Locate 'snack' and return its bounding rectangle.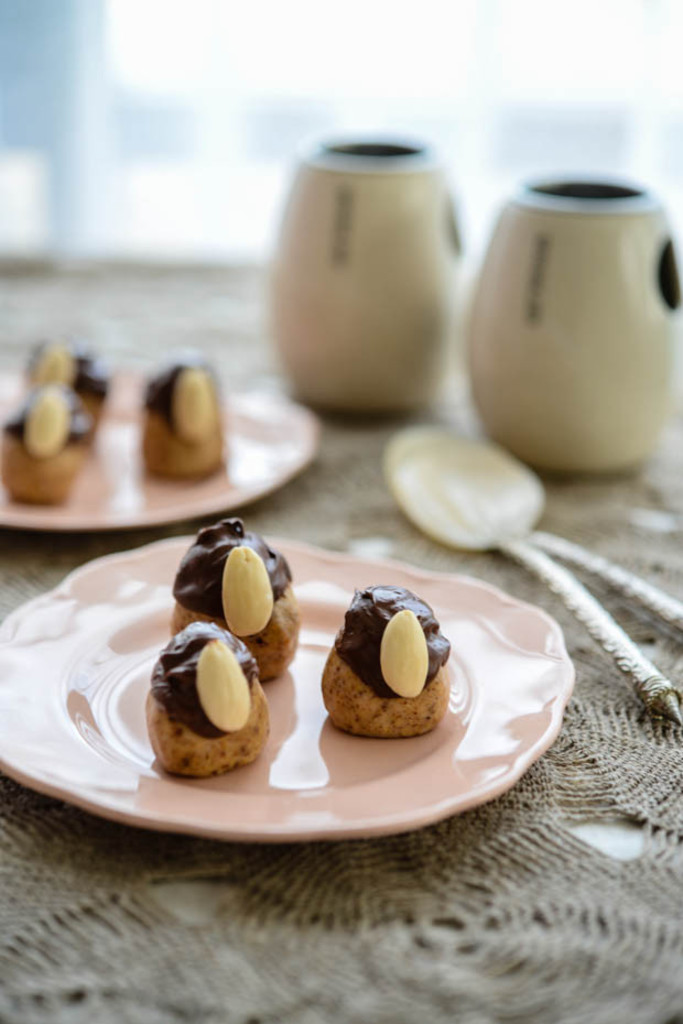
detection(153, 352, 249, 477).
